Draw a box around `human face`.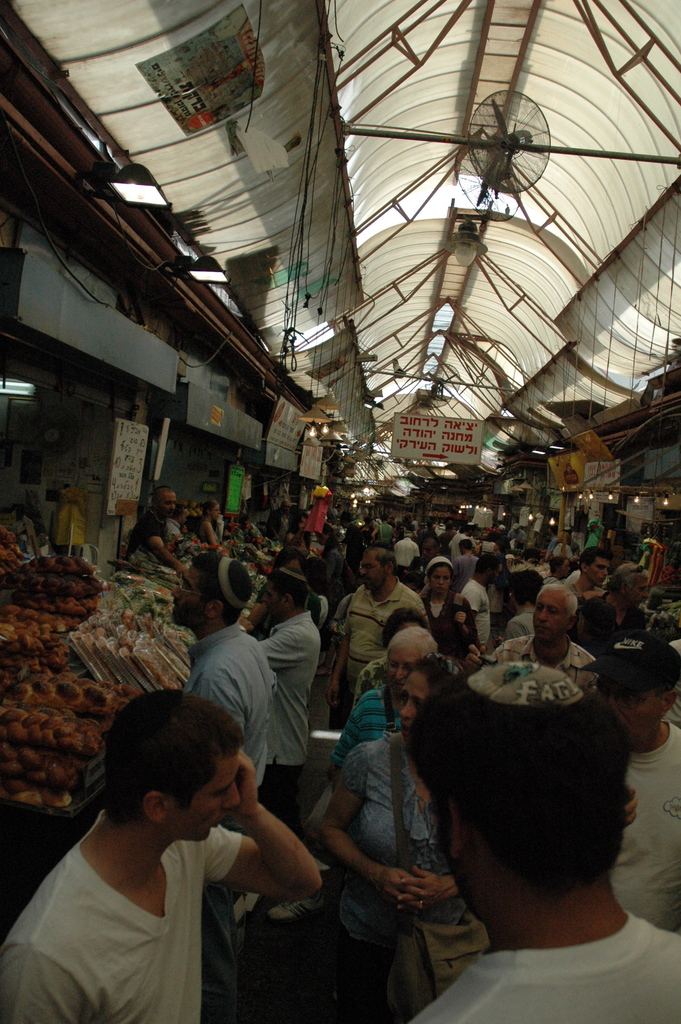
locate(356, 547, 382, 585).
